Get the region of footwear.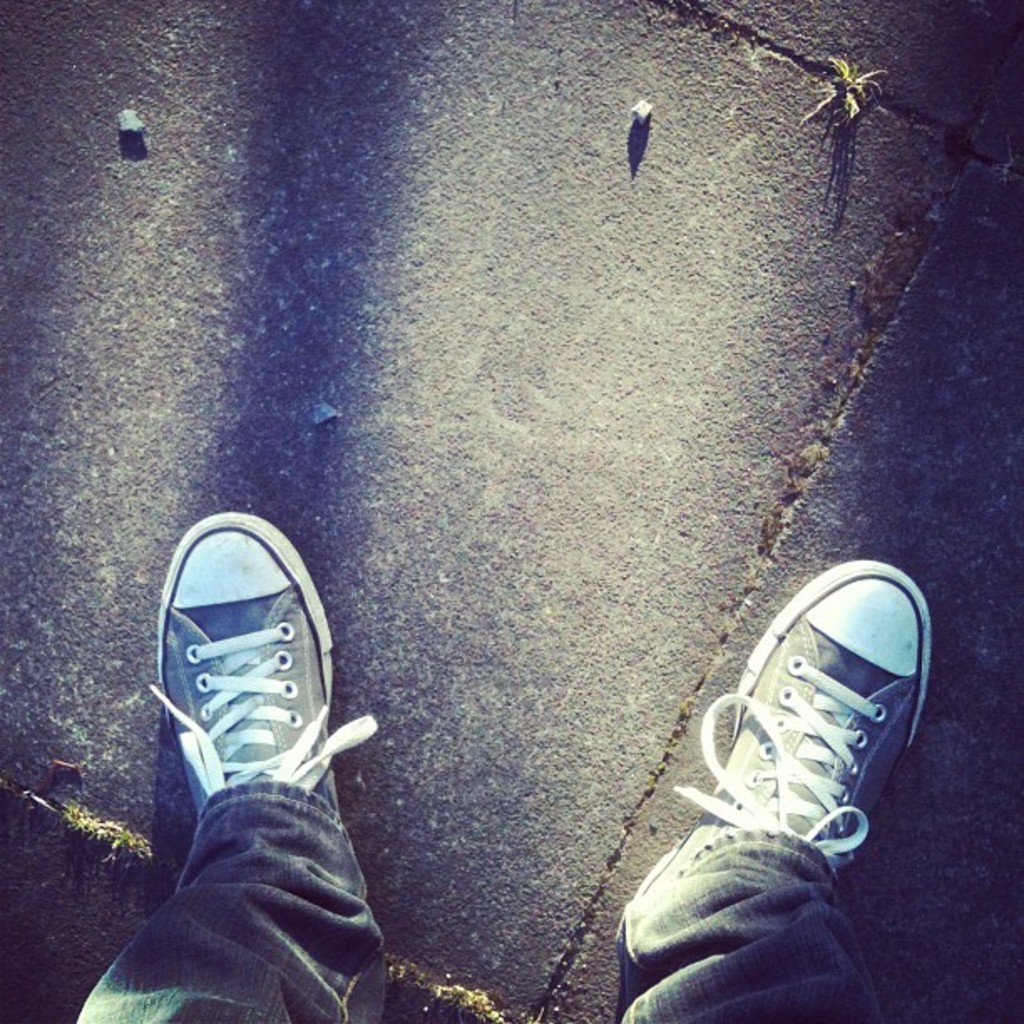
<bbox>142, 505, 388, 822</bbox>.
